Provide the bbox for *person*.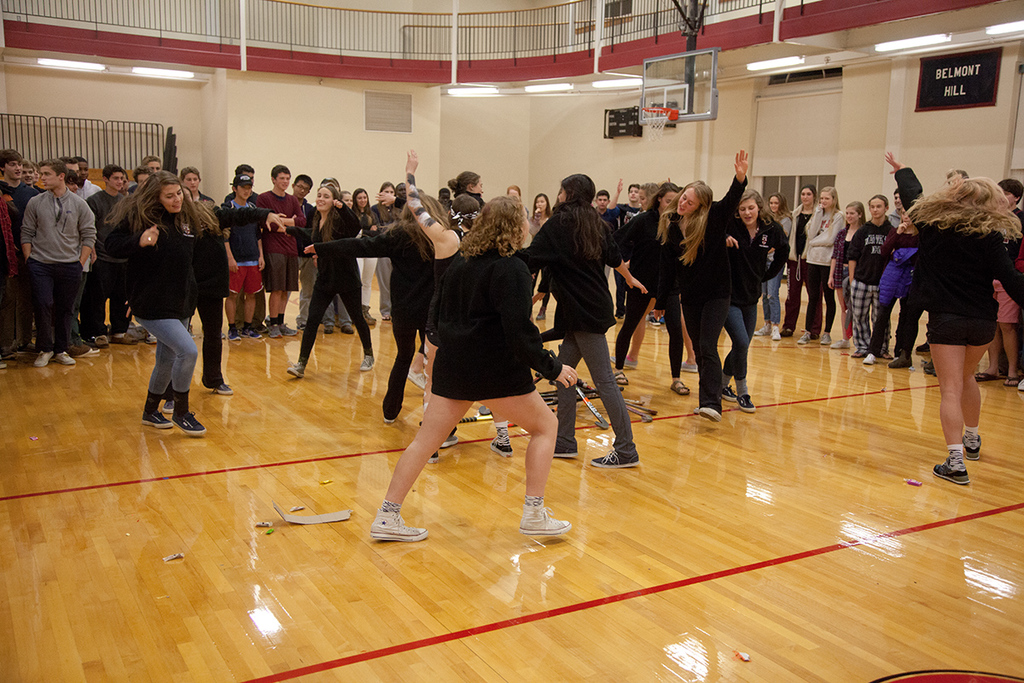
bbox(505, 181, 526, 202).
